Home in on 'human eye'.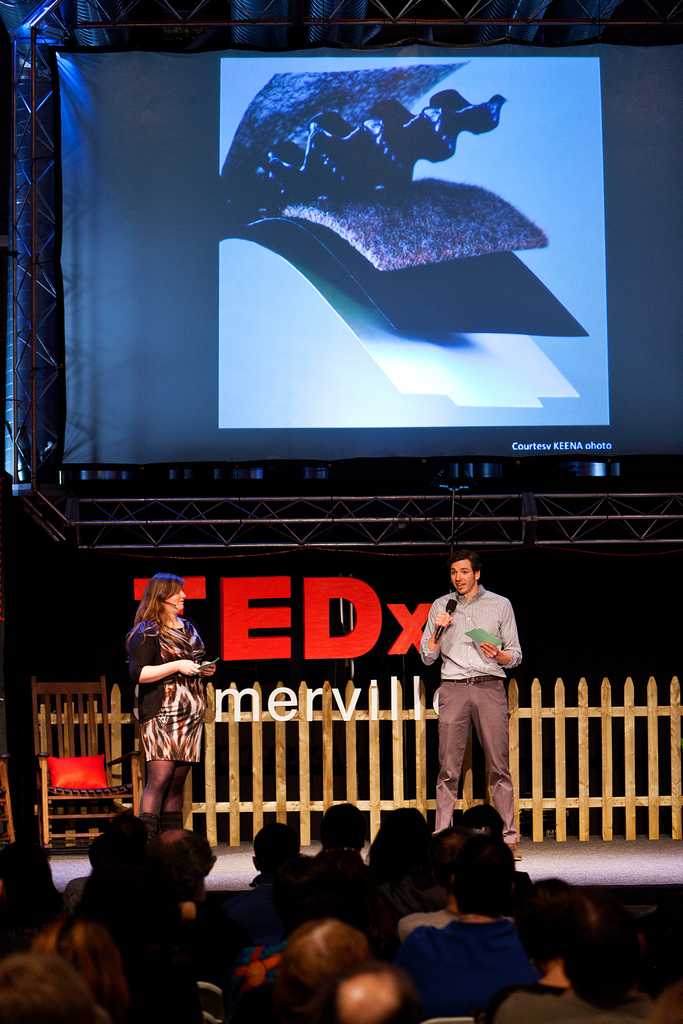
Homed in at 452:568:457:578.
